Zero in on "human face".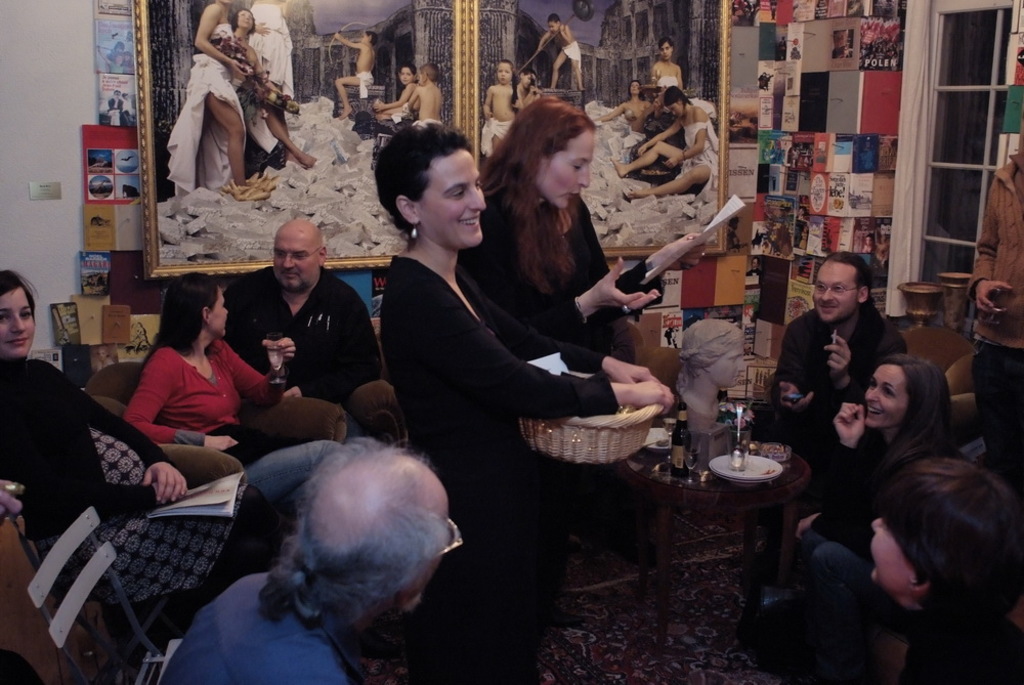
Zeroed in: 205, 289, 229, 337.
